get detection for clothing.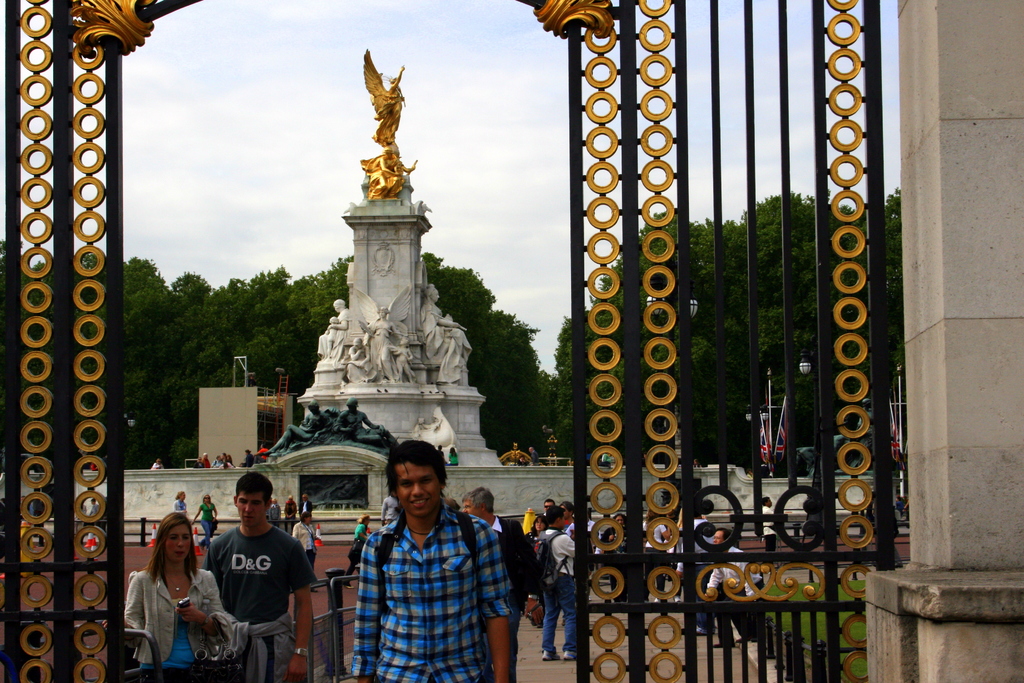
Detection: 416 297 476 384.
